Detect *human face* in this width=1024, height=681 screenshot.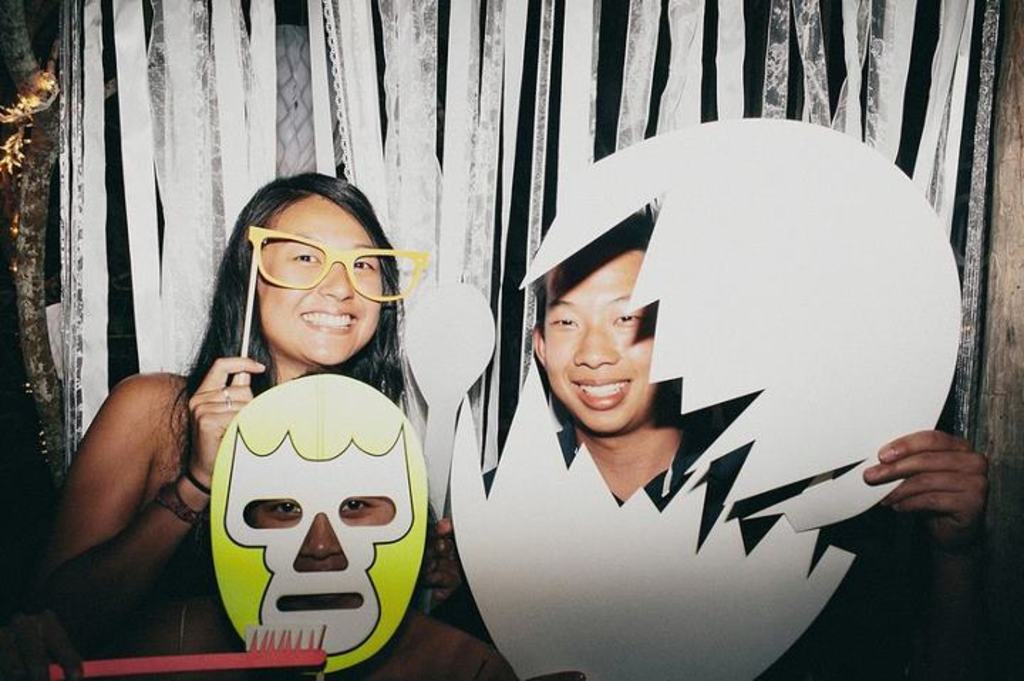
Detection: detection(542, 254, 651, 429).
